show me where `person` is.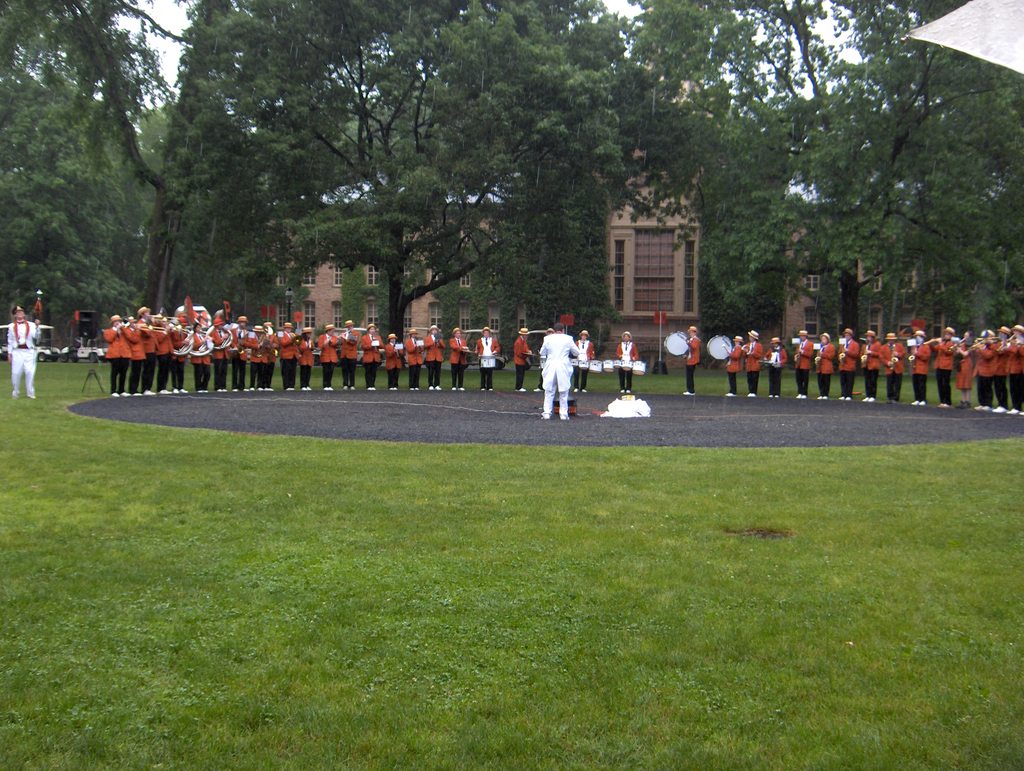
`person` is at (513, 325, 533, 396).
